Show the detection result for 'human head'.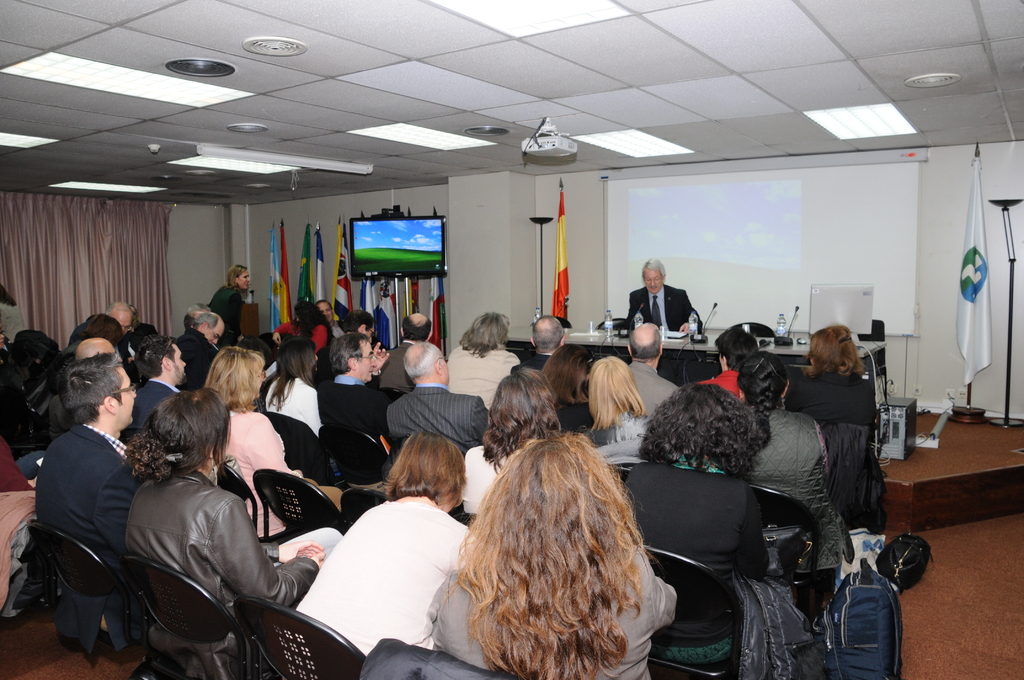
{"x1": 459, "y1": 312, "x2": 513, "y2": 360}.
